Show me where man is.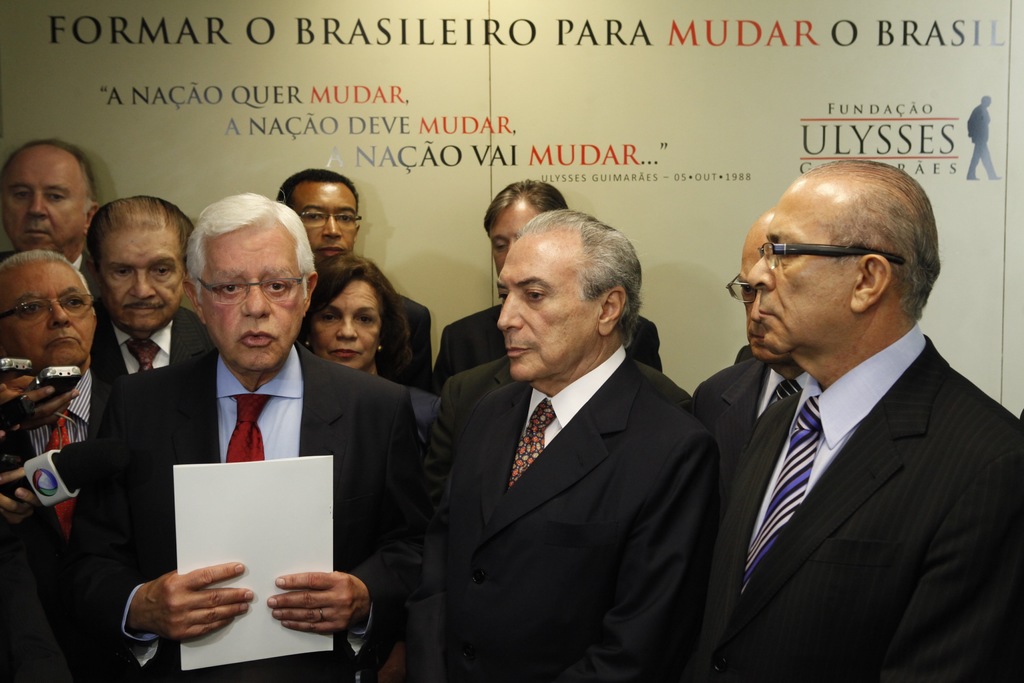
man is at select_region(429, 168, 666, 383).
